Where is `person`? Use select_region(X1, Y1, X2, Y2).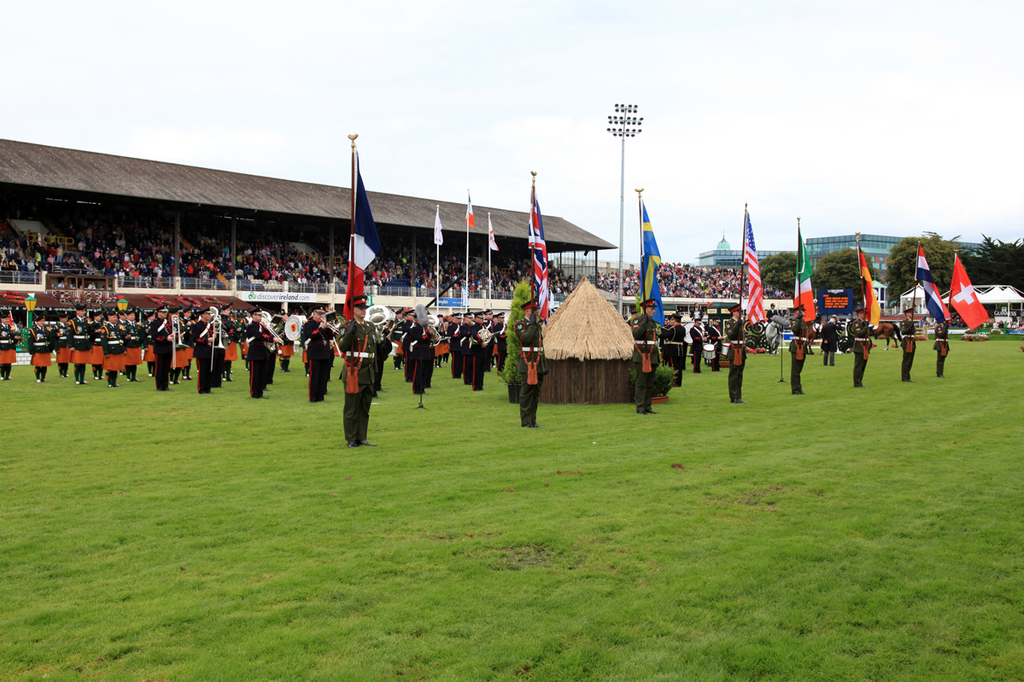
select_region(401, 312, 414, 381).
